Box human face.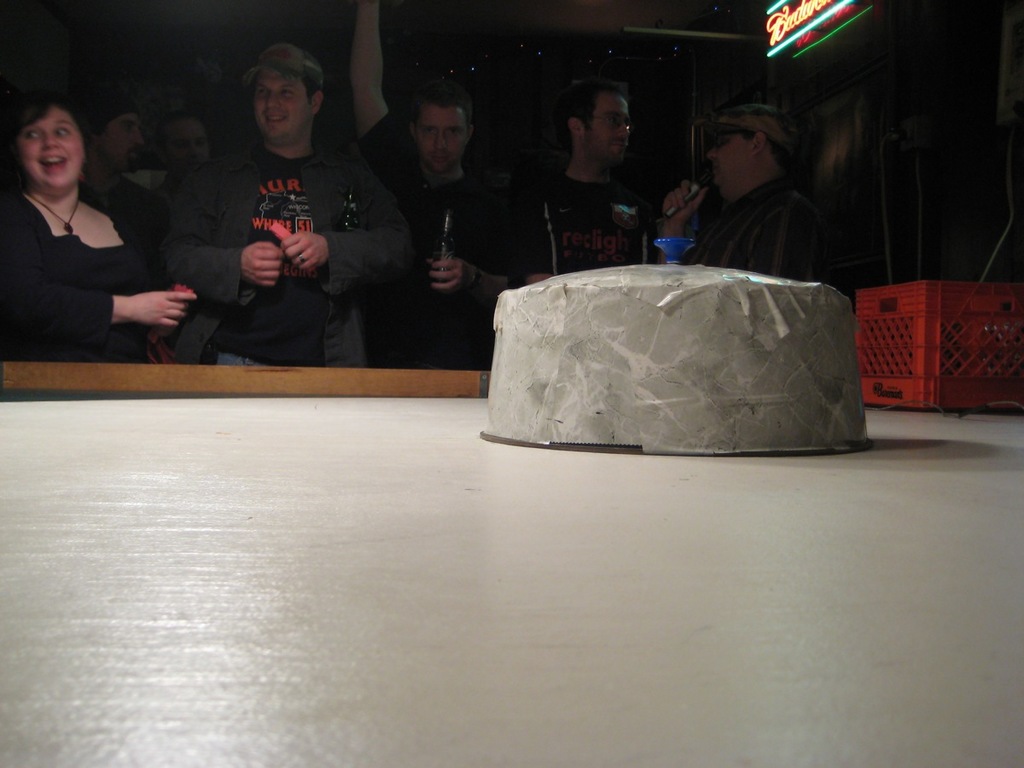
(left=94, top=110, right=143, bottom=177).
